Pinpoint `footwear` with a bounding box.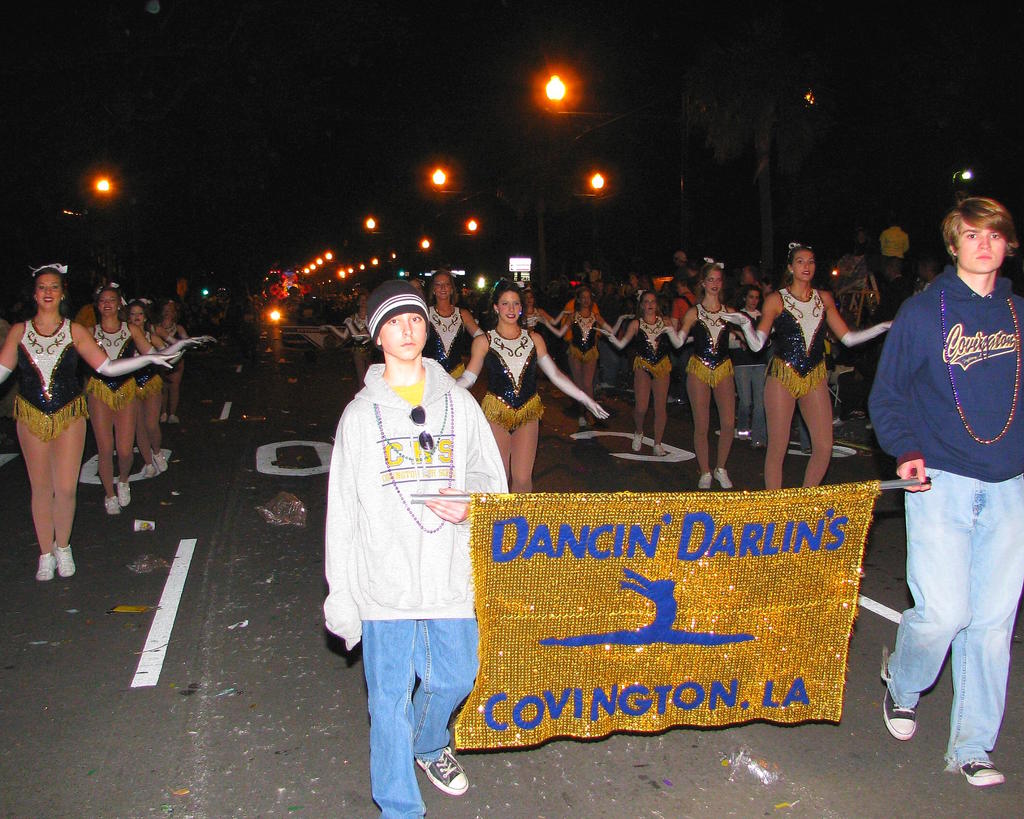
{"left": 575, "top": 415, "right": 589, "bottom": 432}.
